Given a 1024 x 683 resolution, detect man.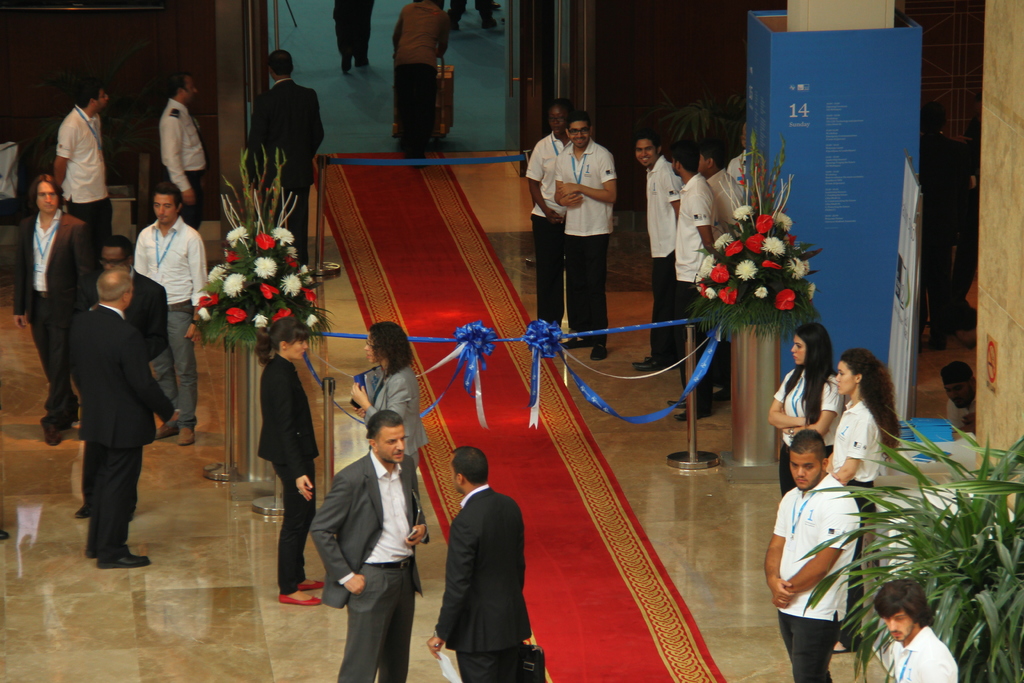
[426,443,532,682].
